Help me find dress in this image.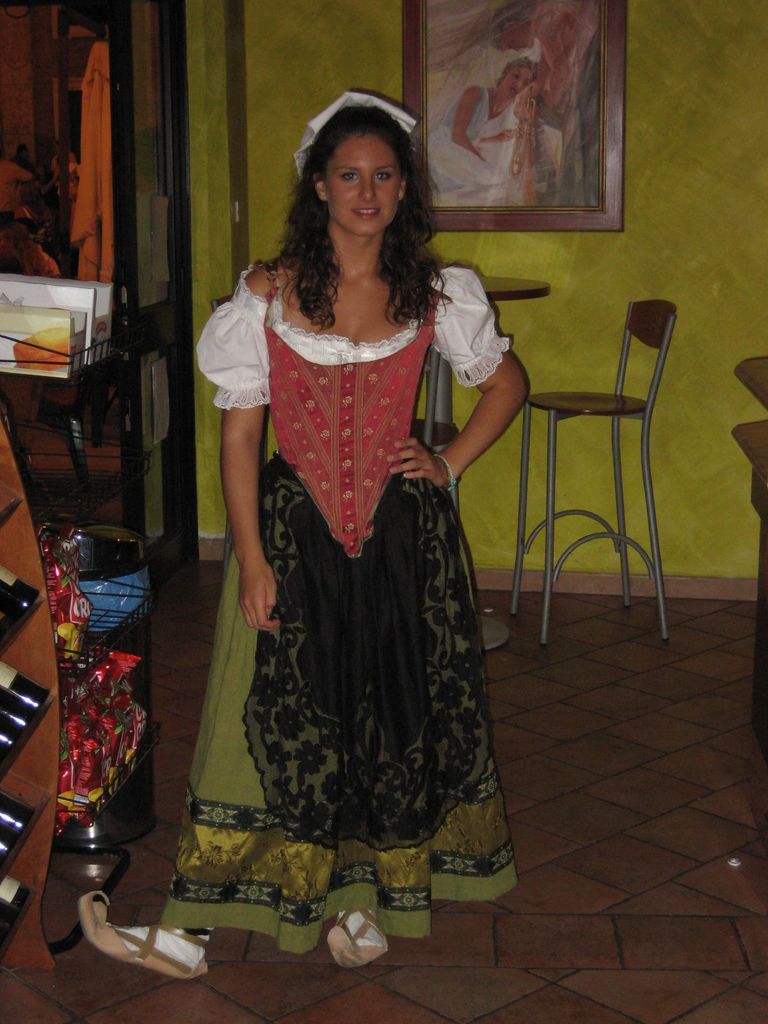
Found it: l=157, t=267, r=523, b=927.
